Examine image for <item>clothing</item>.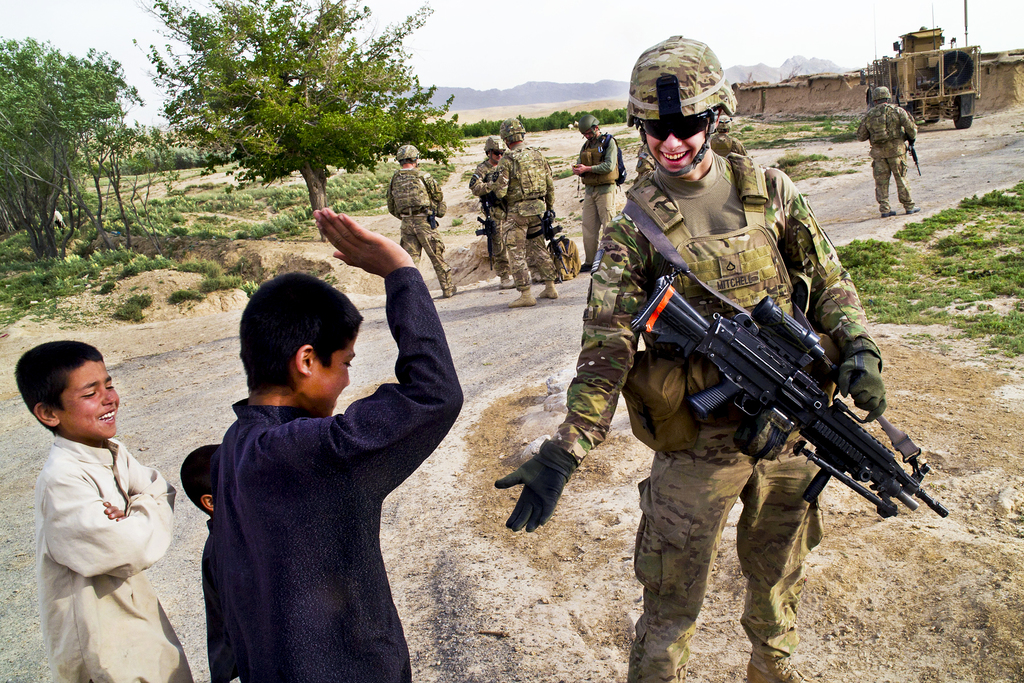
Examination result: 470,160,509,277.
